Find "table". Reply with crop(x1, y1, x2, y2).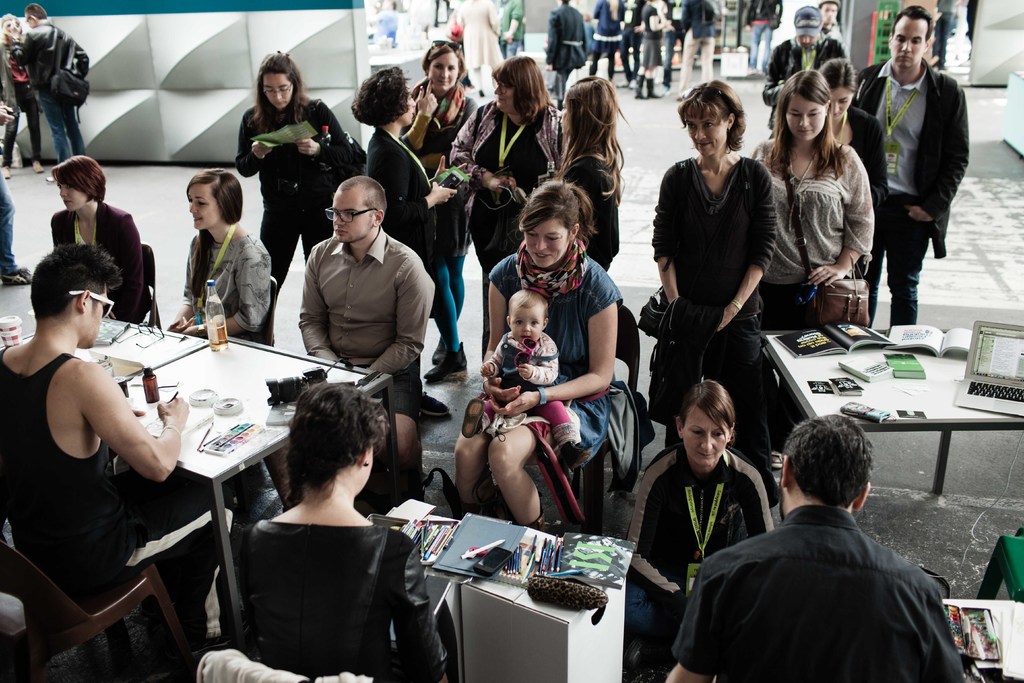
crop(69, 317, 392, 654).
